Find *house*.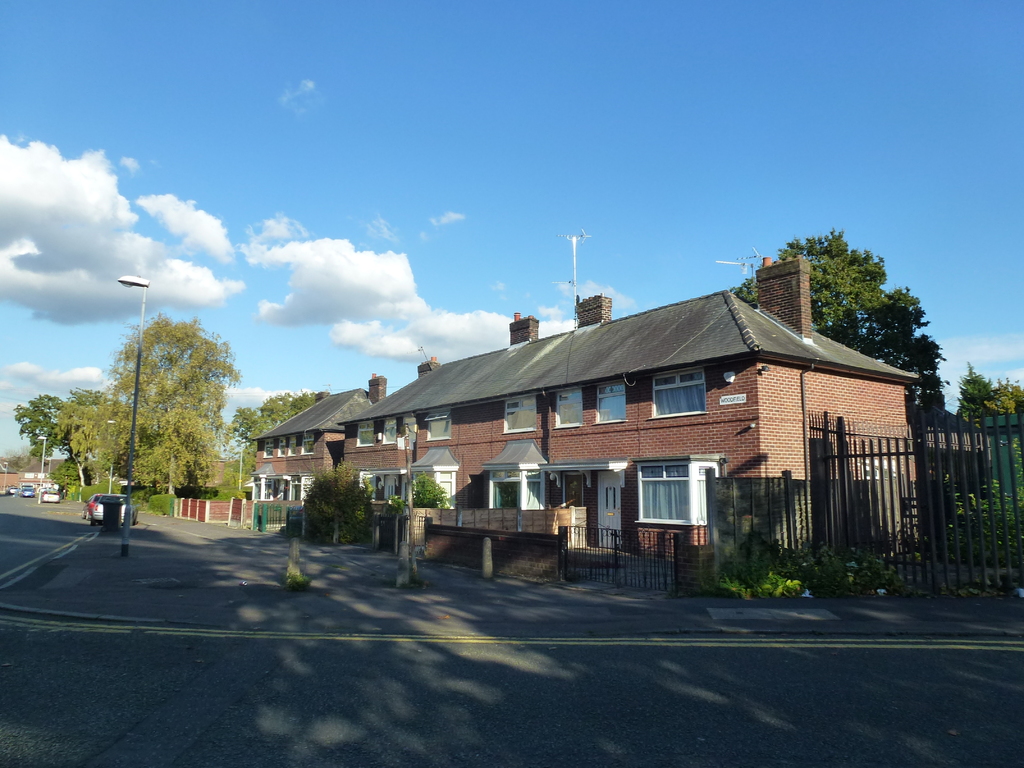
box(253, 378, 388, 510).
